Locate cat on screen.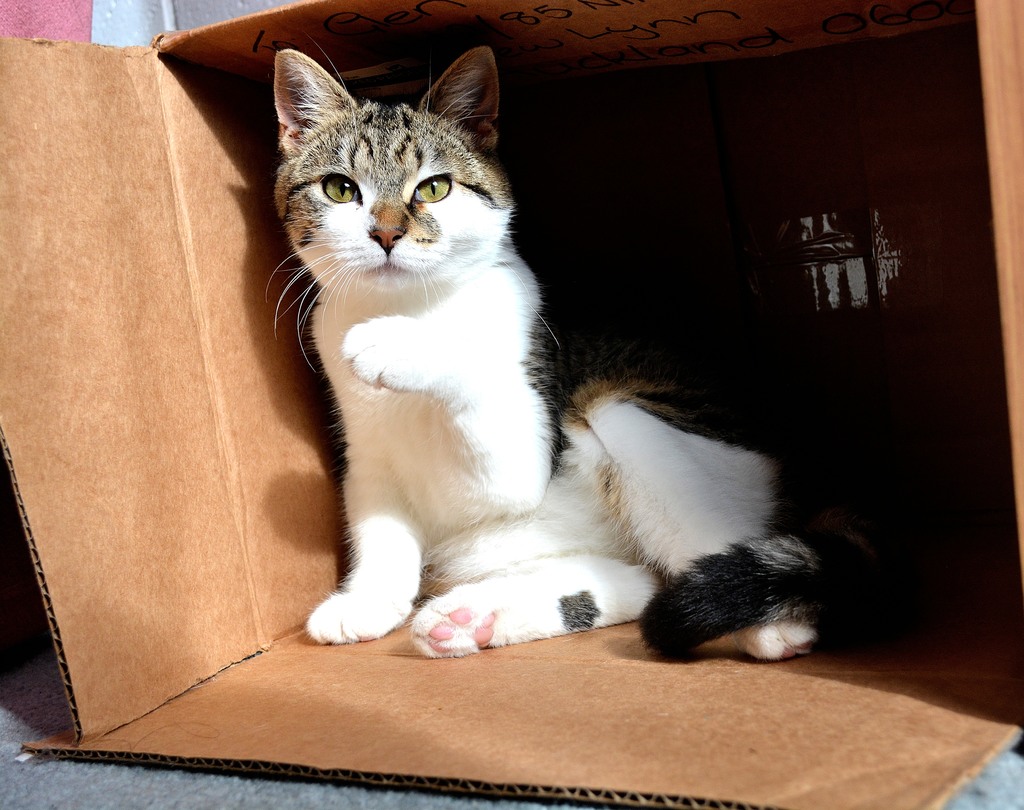
On screen at (x1=256, y1=38, x2=977, y2=674).
